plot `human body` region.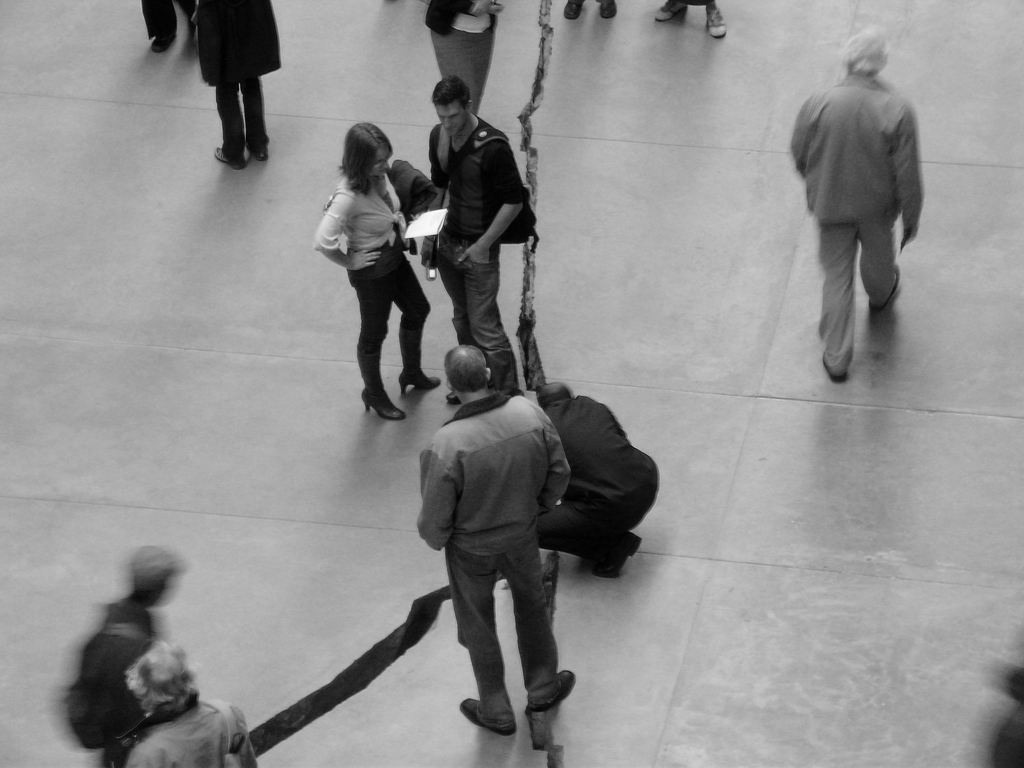
Plotted at (314,117,433,419).
